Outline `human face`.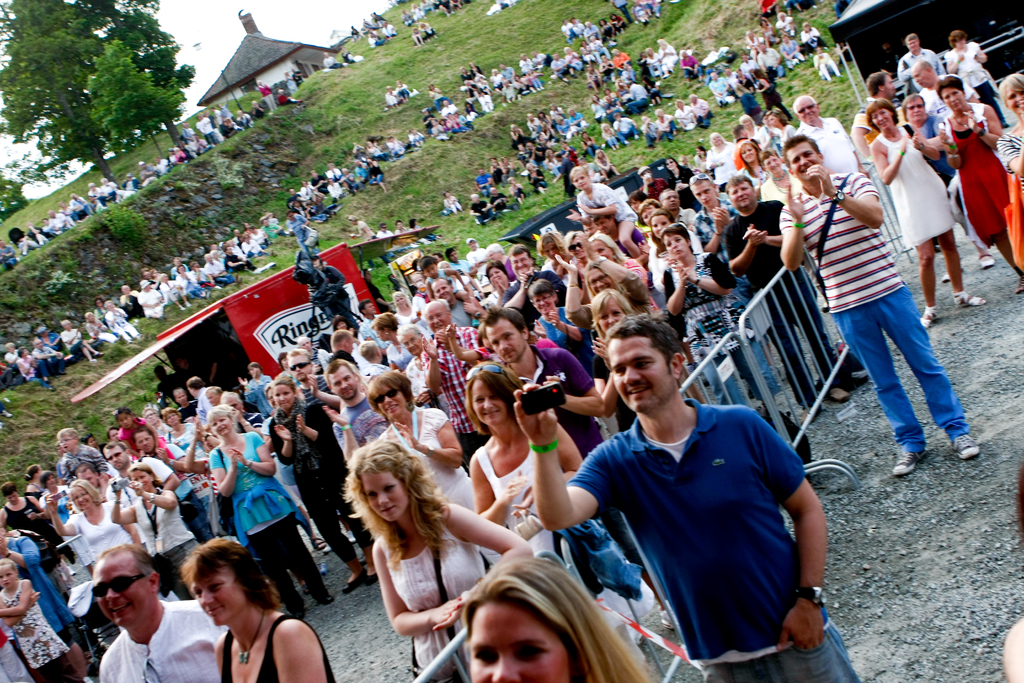
Outline: x1=641 y1=205 x2=653 y2=226.
